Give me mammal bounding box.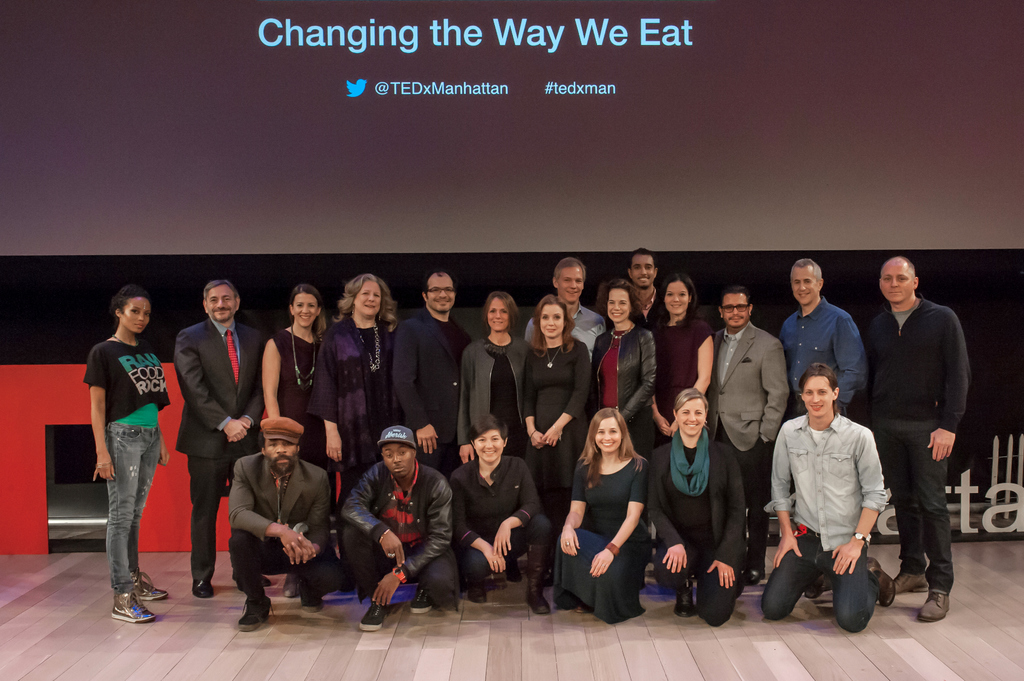
Rect(257, 275, 325, 595).
